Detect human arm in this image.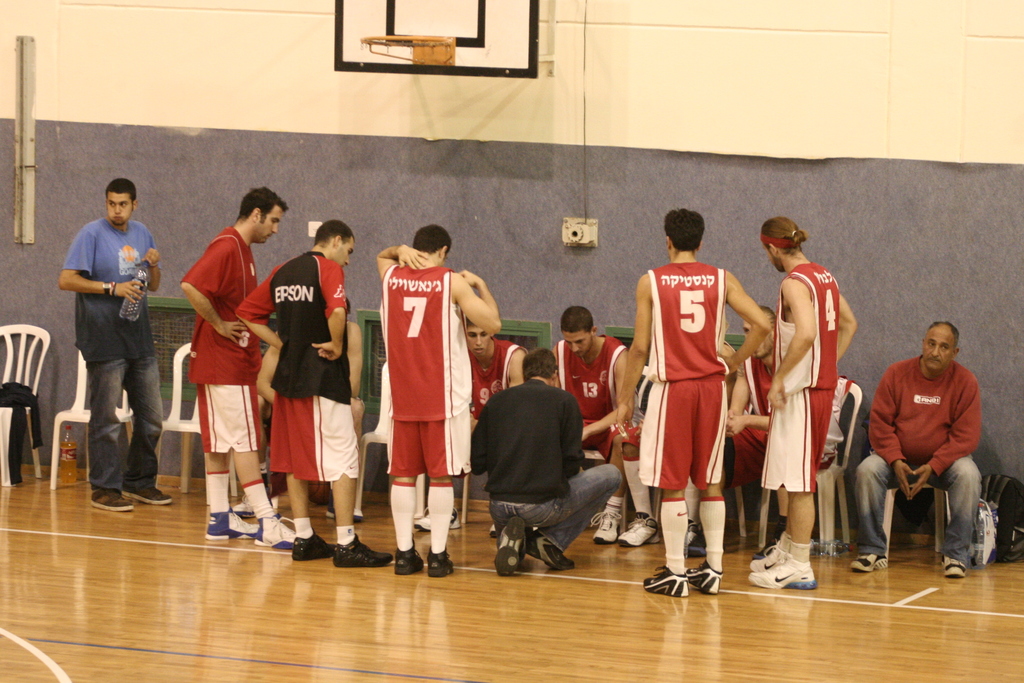
Detection: 346/328/365/403.
